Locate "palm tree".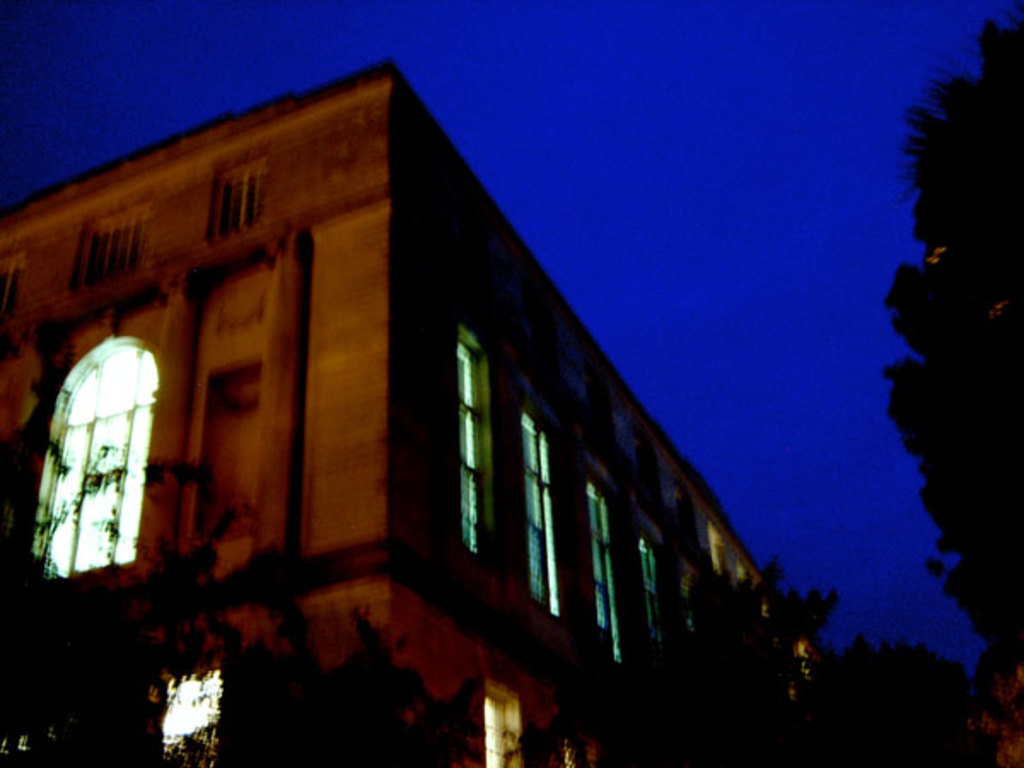
Bounding box: [778,623,988,749].
